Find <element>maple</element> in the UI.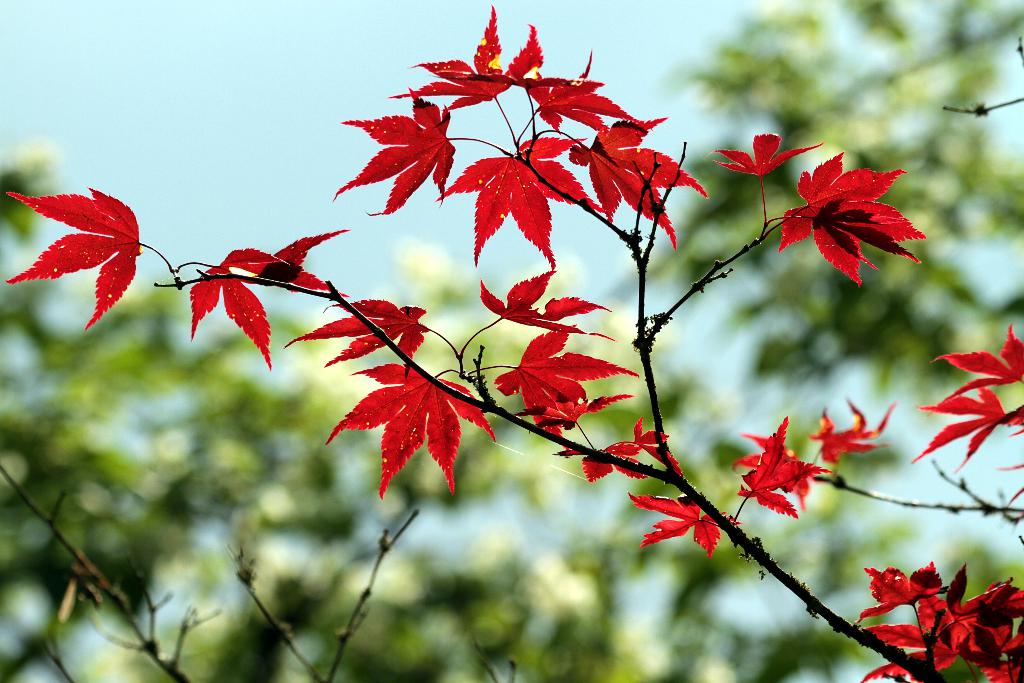
UI element at [left=924, top=322, right=1023, bottom=400].
